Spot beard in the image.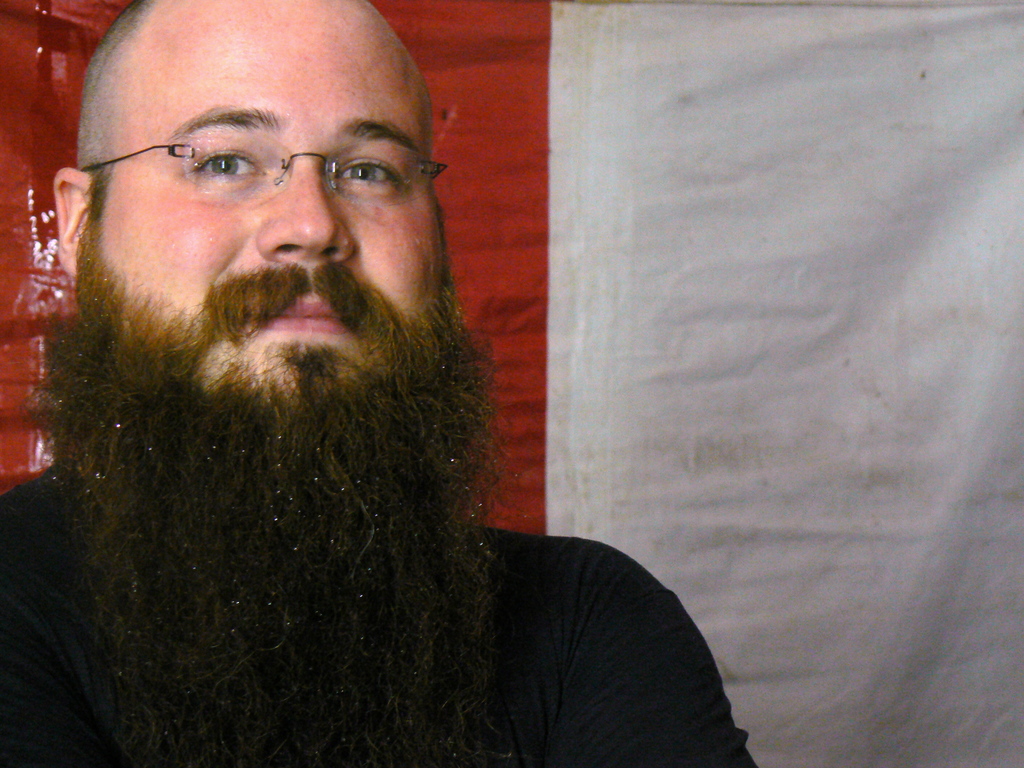
beard found at (x1=17, y1=225, x2=519, y2=767).
